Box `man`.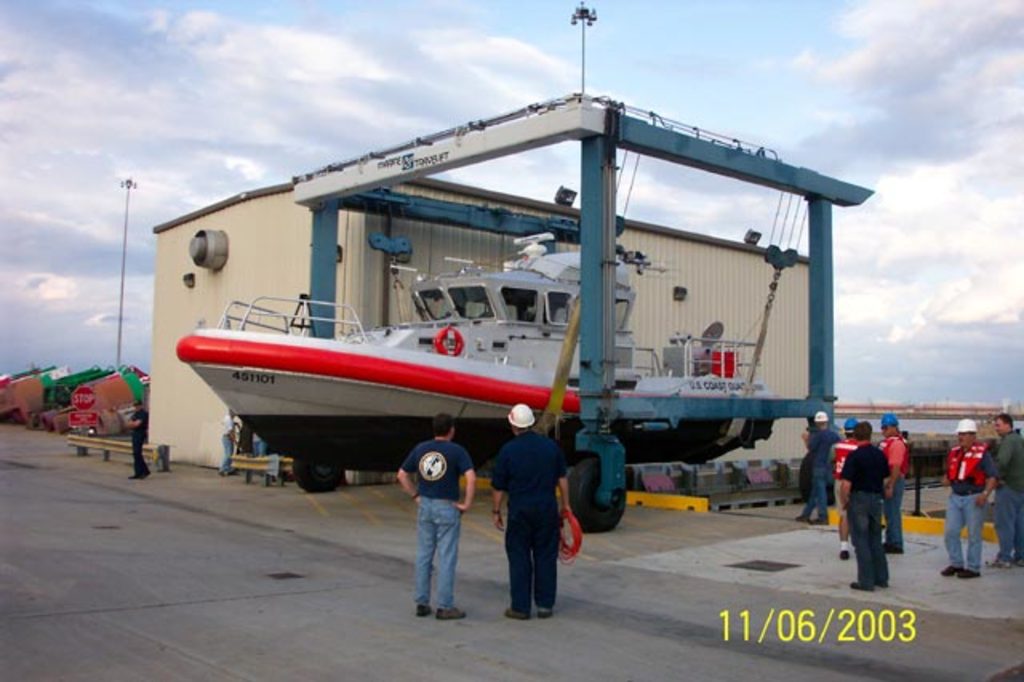
(x1=482, y1=421, x2=581, y2=620).
